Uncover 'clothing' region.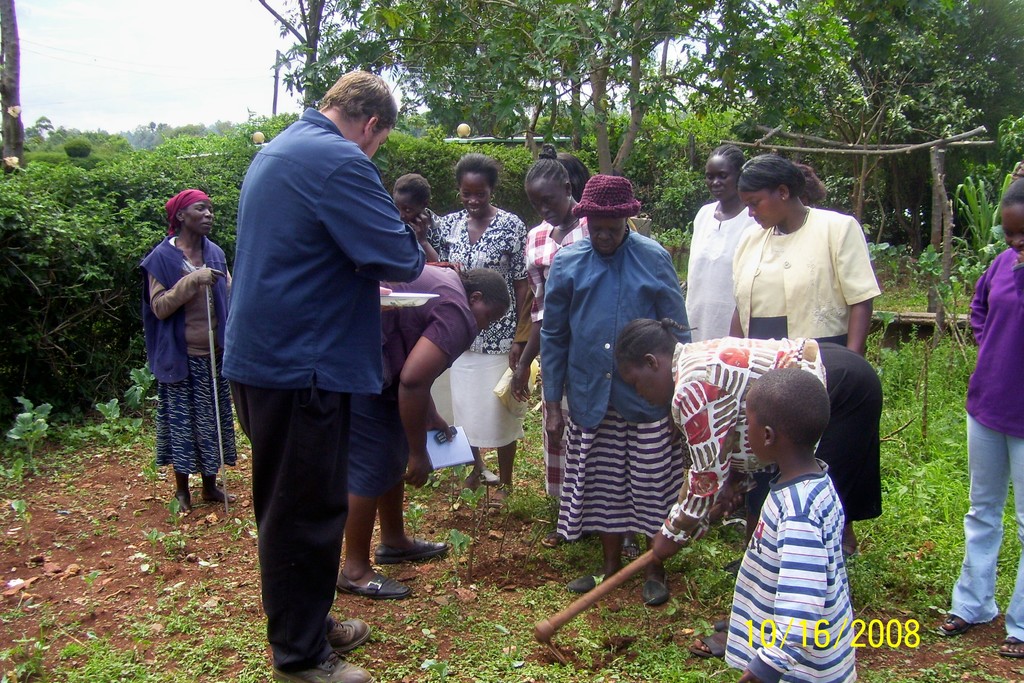
Uncovered: 353:262:479:496.
